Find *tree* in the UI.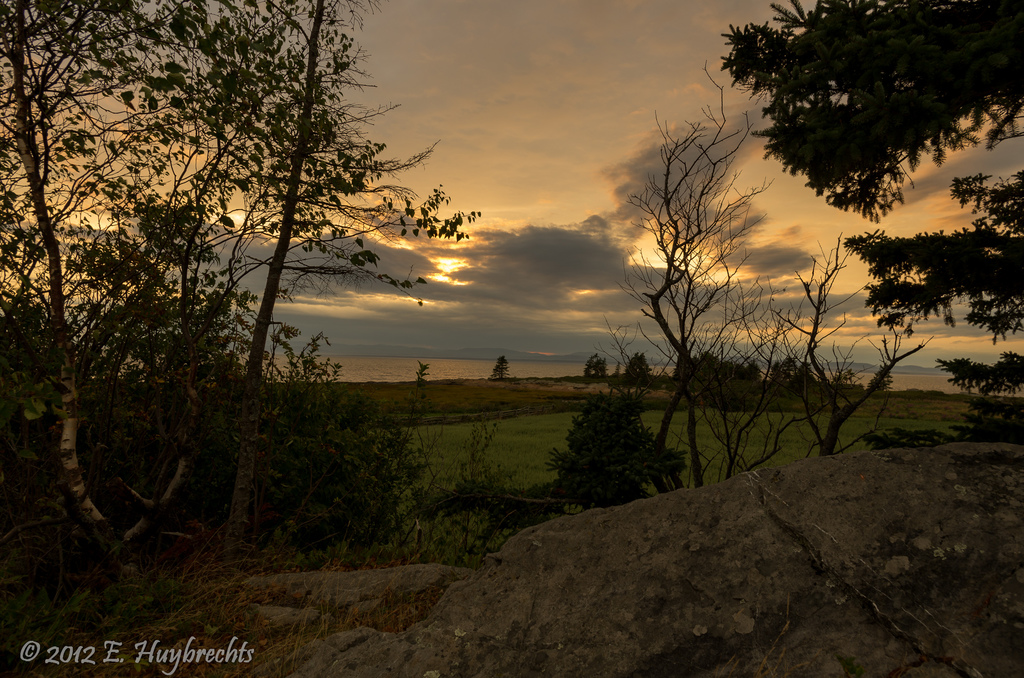
UI element at {"left": 481, "top": 349, "right": 520, "bottom": 393}.
